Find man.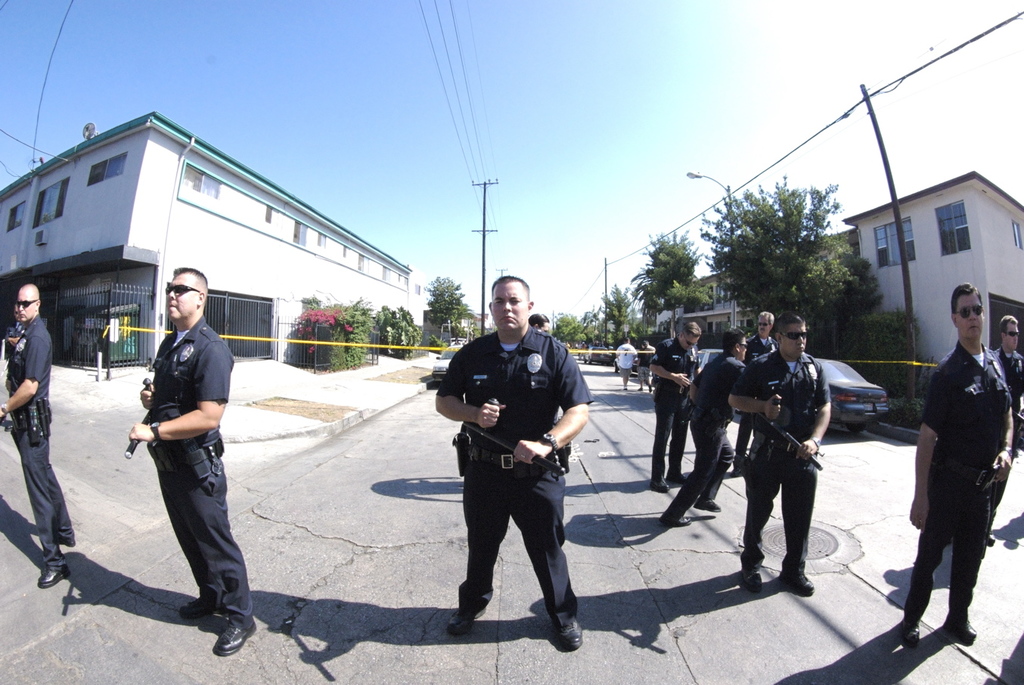
rect(0, 283, 78, 587).
